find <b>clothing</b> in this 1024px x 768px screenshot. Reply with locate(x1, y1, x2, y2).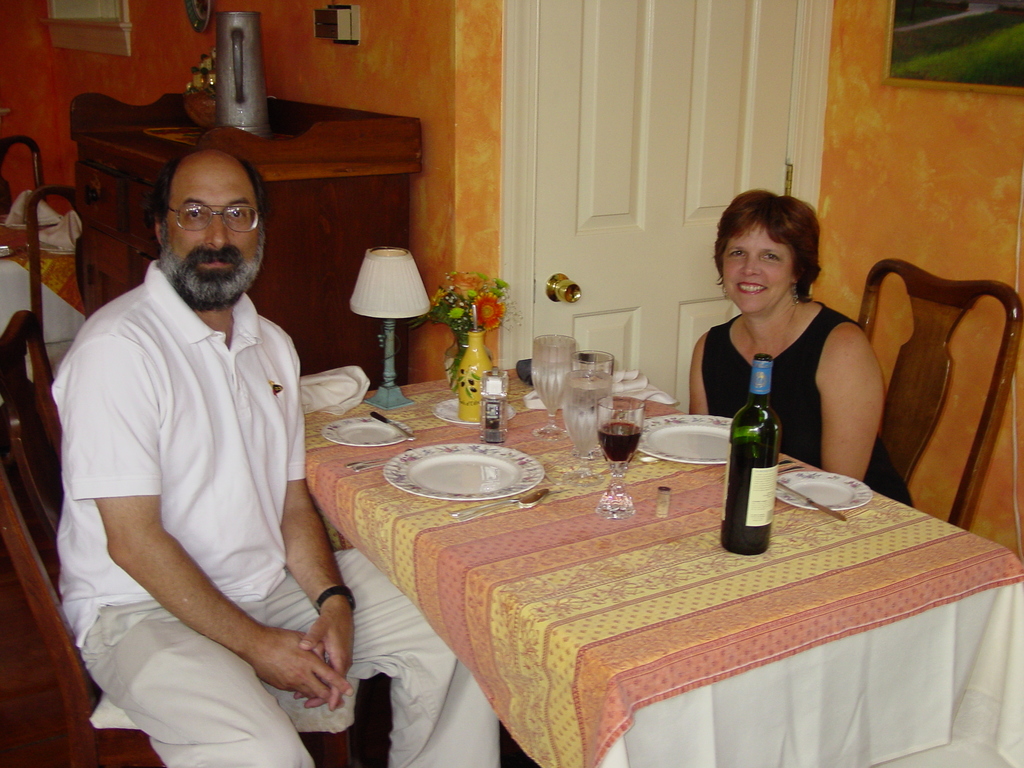
locate(51, 265, 303, 642).
